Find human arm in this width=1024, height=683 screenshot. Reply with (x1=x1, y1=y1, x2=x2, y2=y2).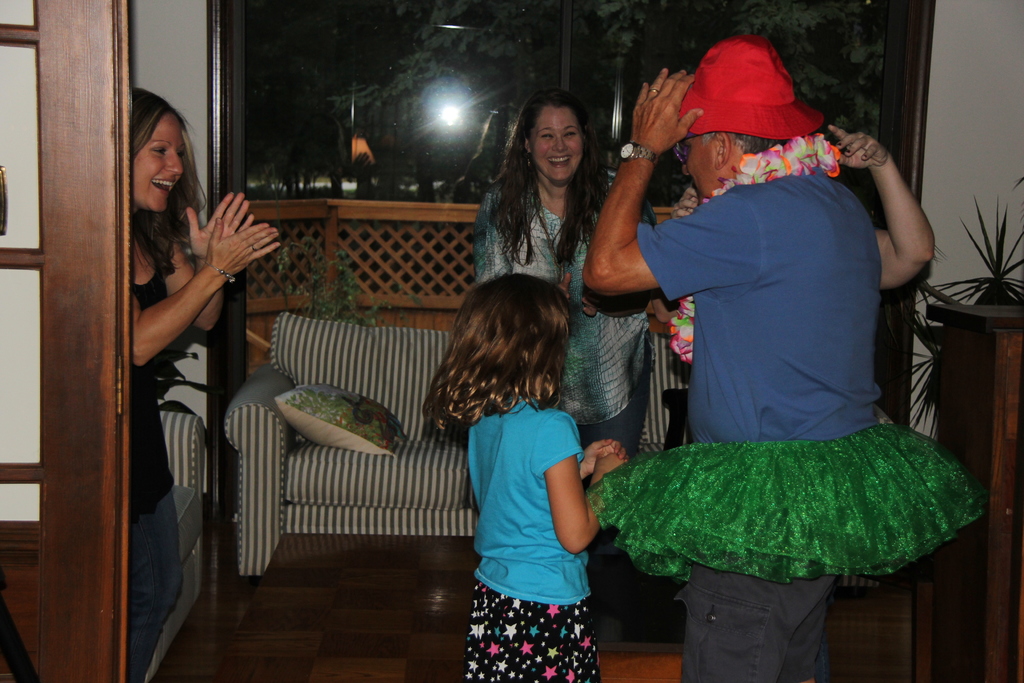
(x1=476, y1=178, x2=519, y2=295).
